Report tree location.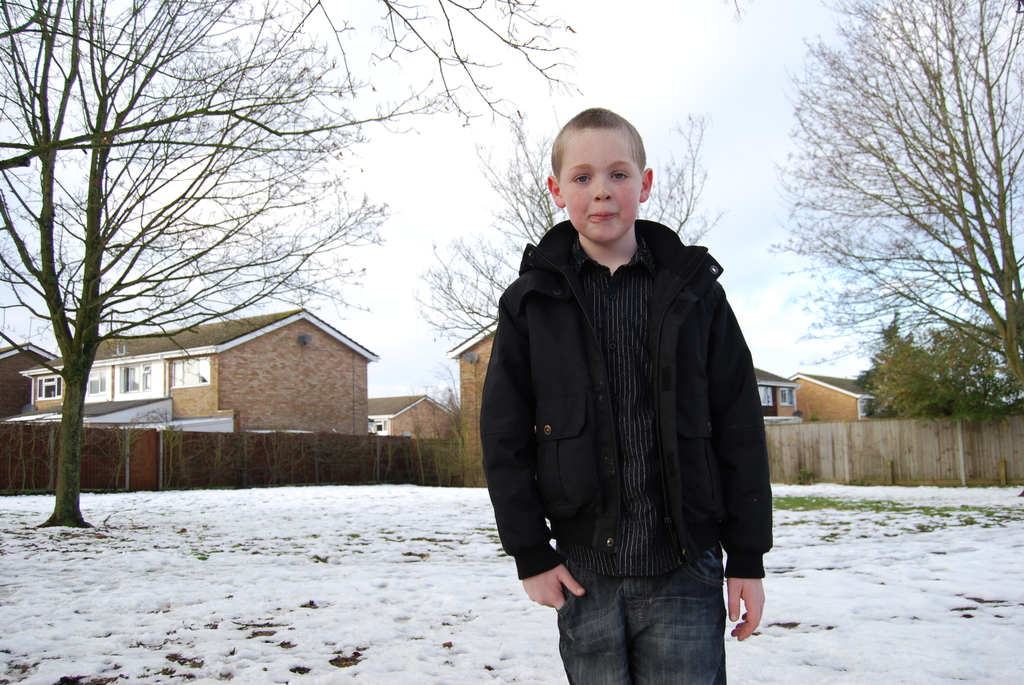
Report: select_region(775, 8, 1008, 471).
